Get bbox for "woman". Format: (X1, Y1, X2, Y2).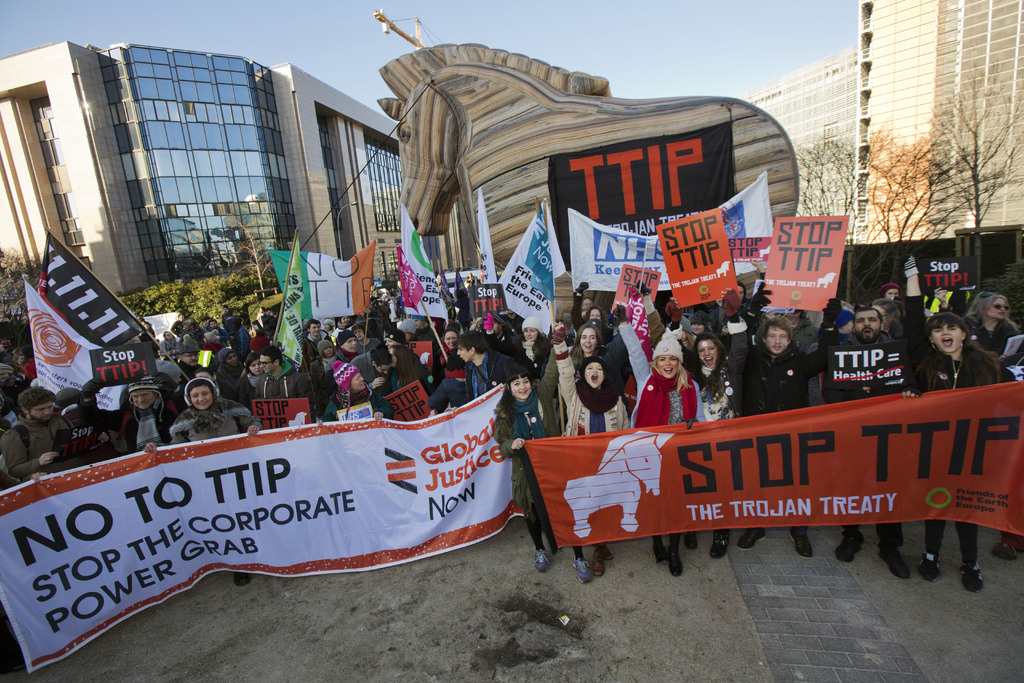
(555, 309, 625, 582).
